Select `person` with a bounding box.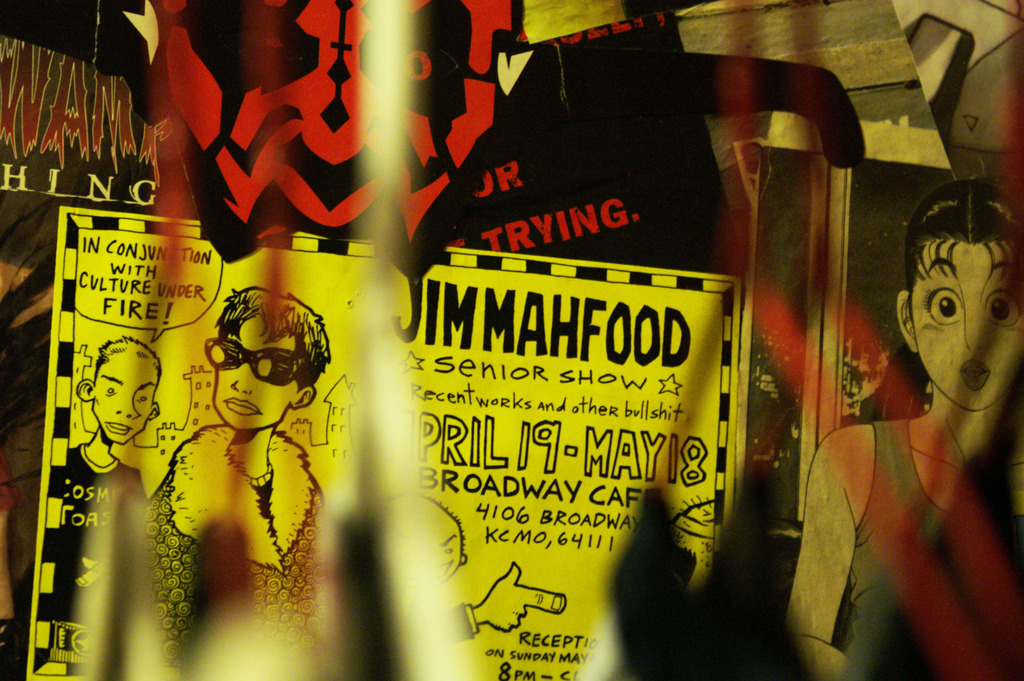
select_region(149, 293, 320, 680).
